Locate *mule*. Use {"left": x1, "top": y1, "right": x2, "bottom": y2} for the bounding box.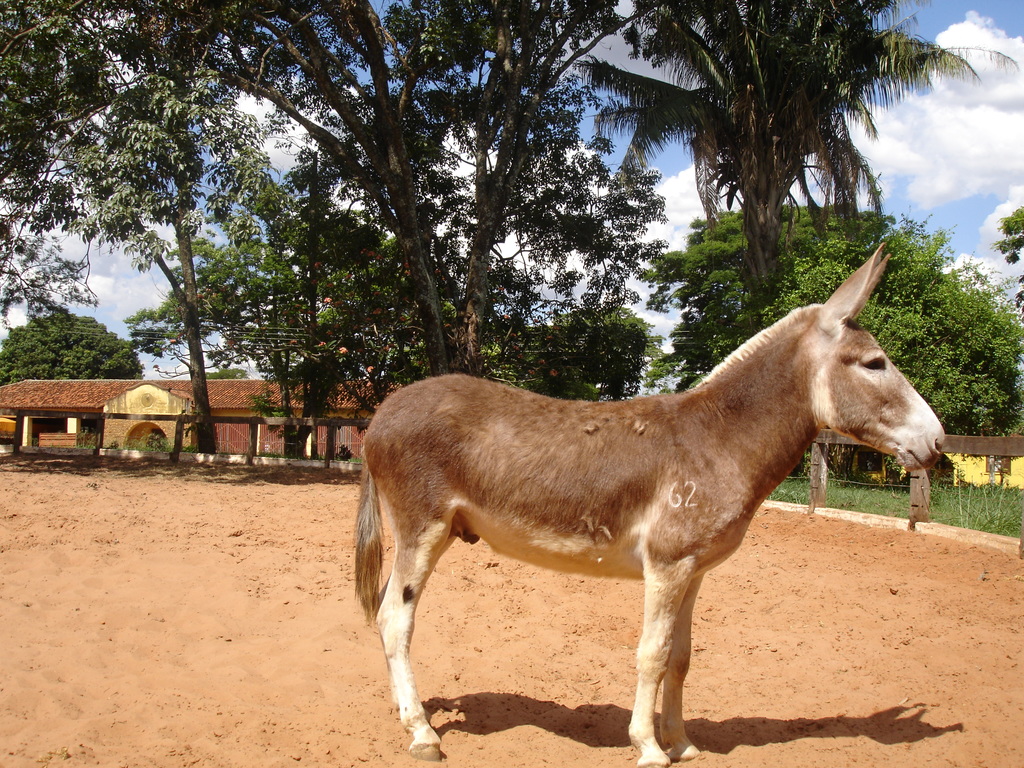
{"left": 353, "top": 248, "right": 942, "bottom": 765}.
